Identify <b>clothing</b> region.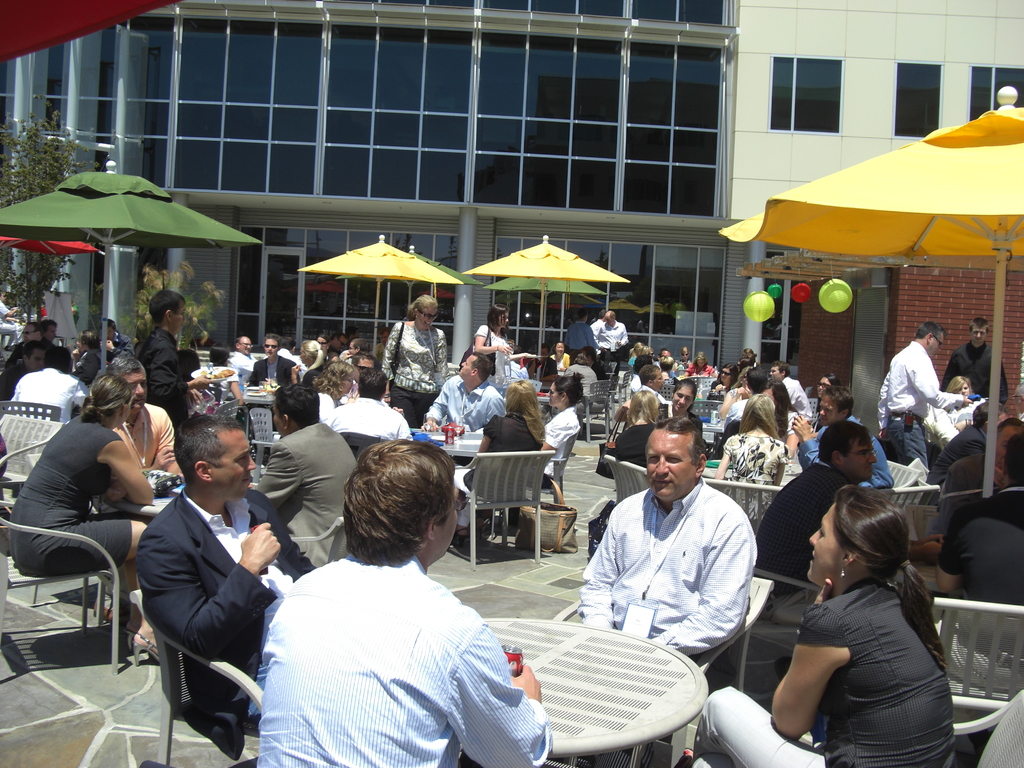
Region: [left=613, top=424, right=655, bottom=470].
